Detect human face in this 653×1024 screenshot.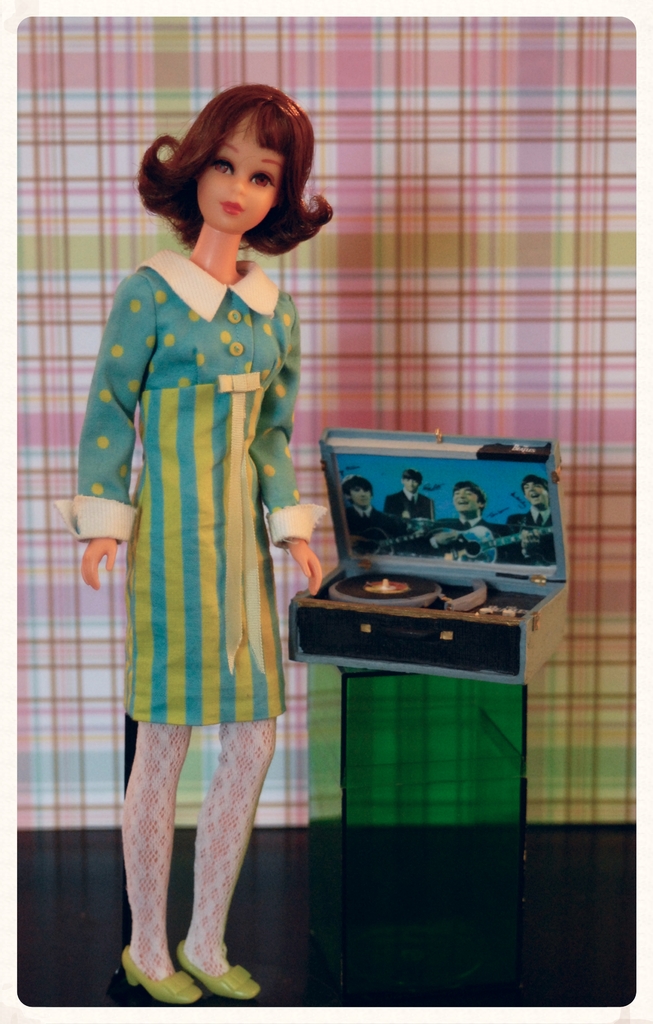
Detection: 195,113,281,230.
